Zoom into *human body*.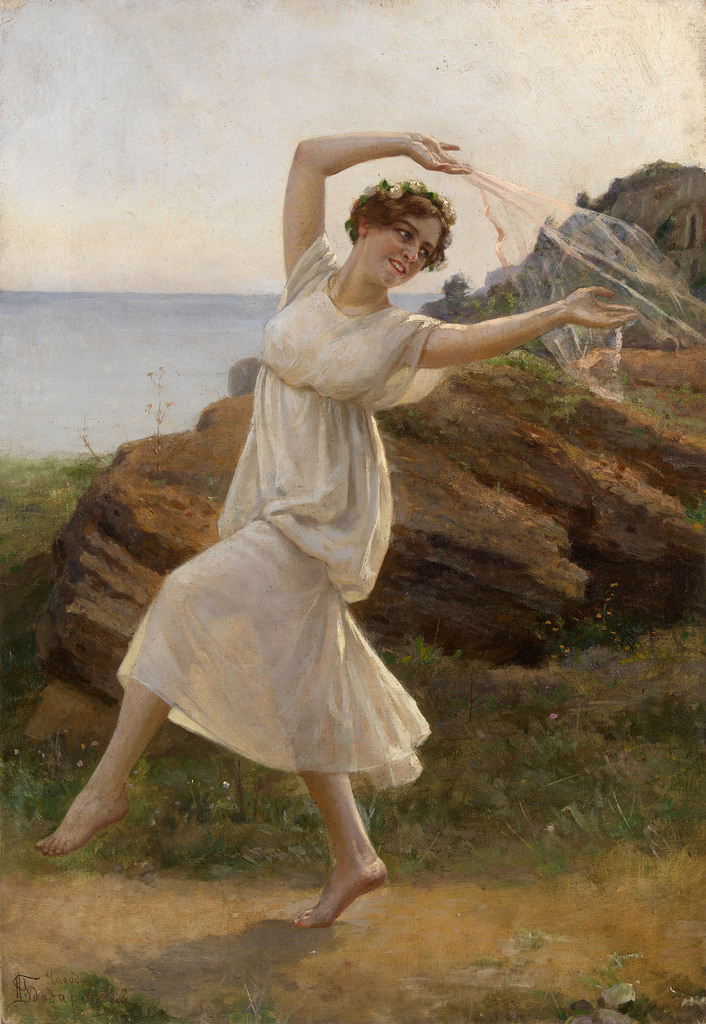
Zoom target: 34:205:606:925.
